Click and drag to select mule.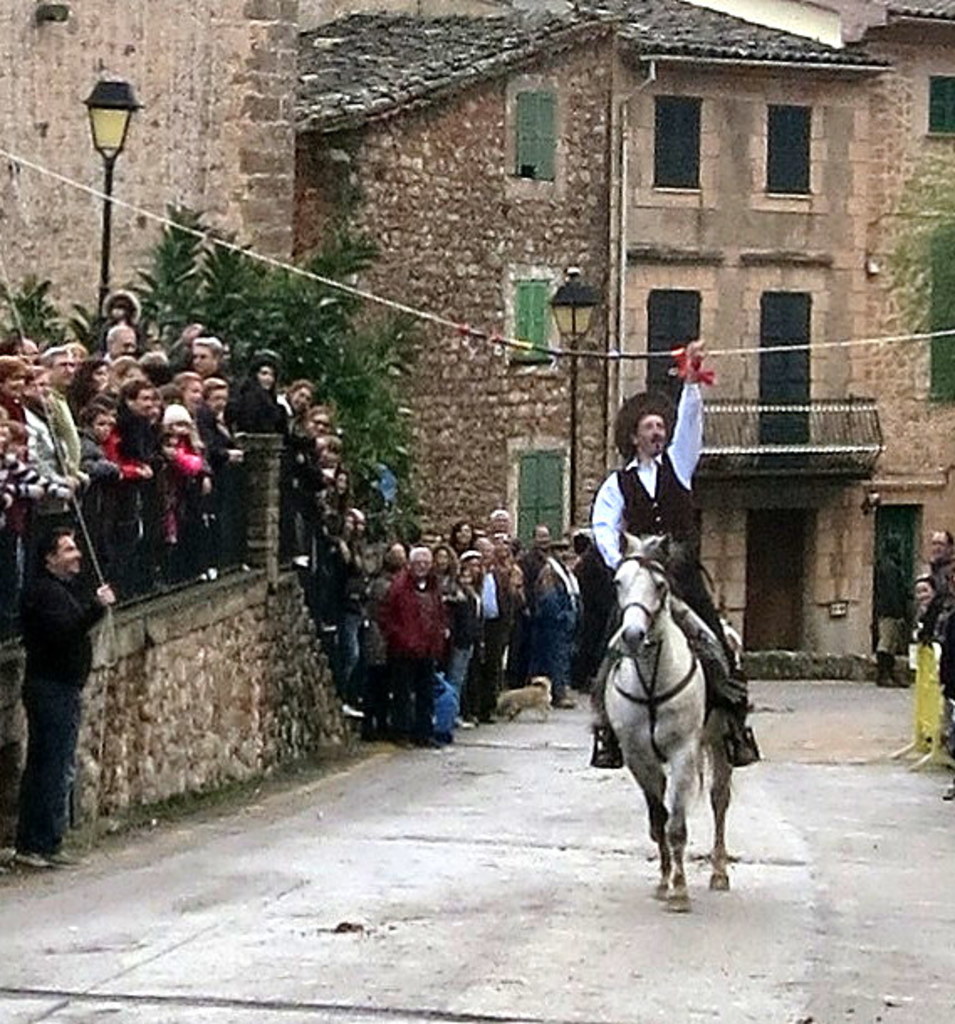
Selection: BBox(594, 460, 765, 896).
